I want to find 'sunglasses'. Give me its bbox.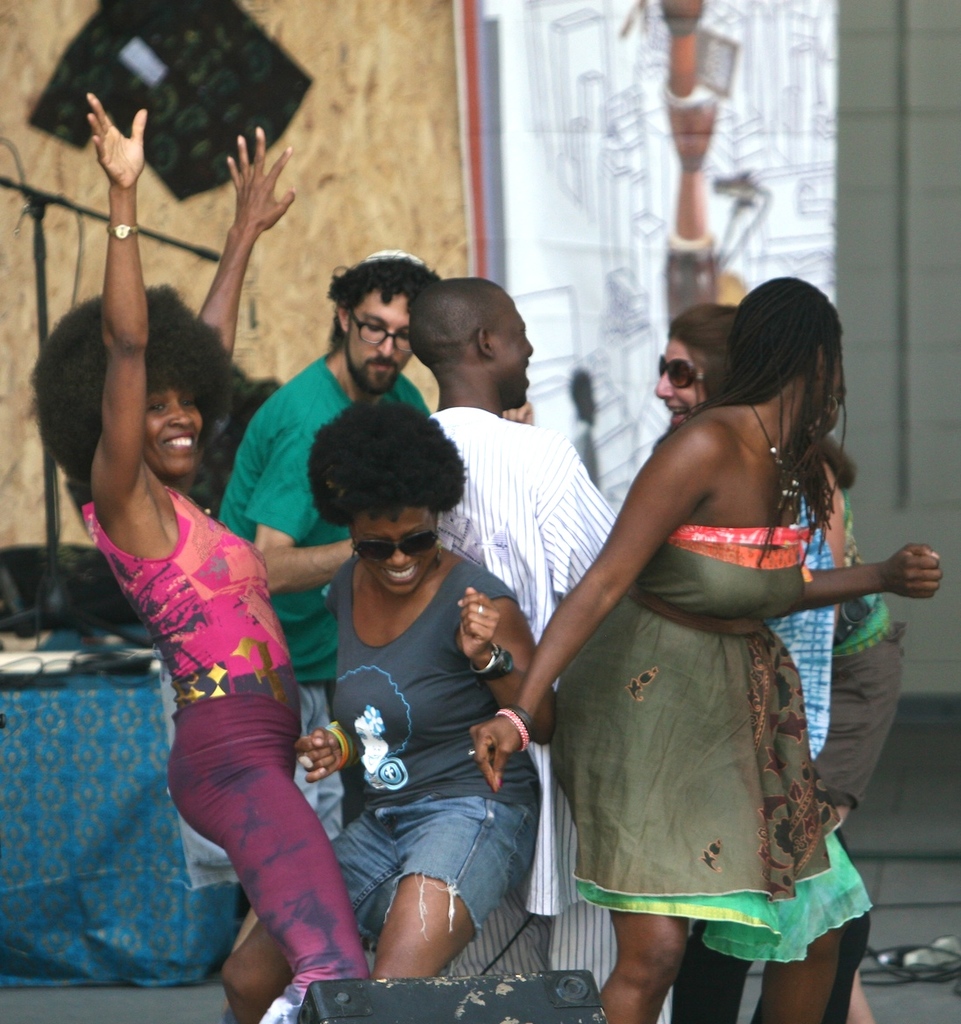
left=656, top=346, right=701, bottom=394.
